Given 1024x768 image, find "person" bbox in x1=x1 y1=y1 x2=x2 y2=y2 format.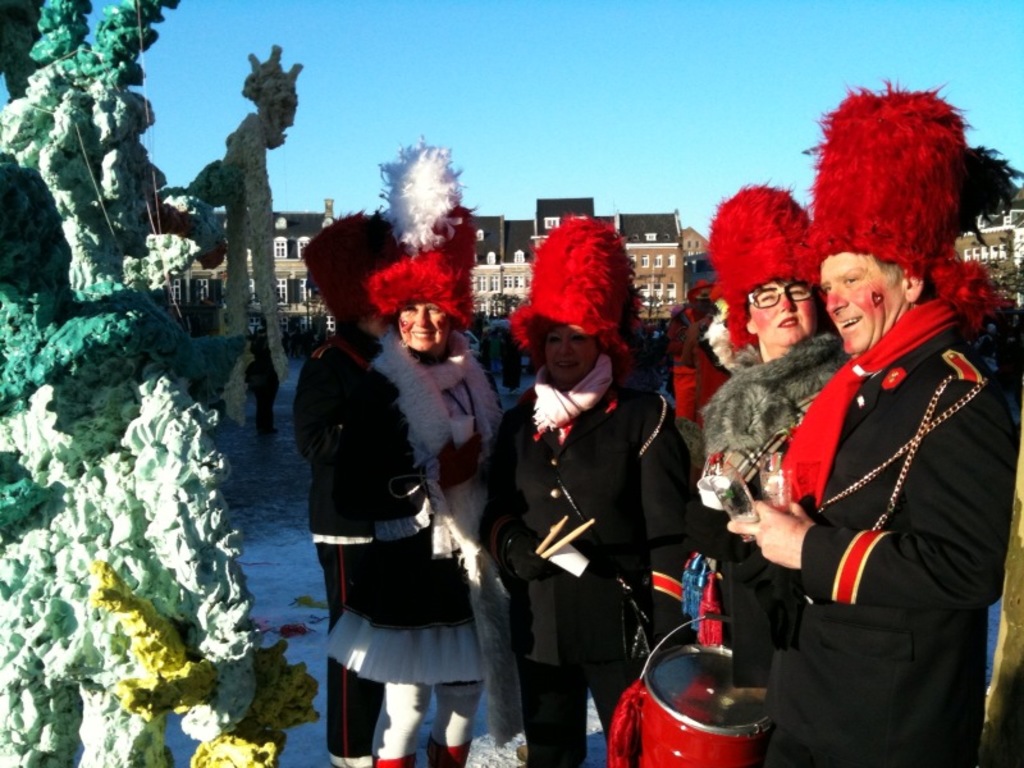
x1=480 y1=321 x2=695 y2=767.
